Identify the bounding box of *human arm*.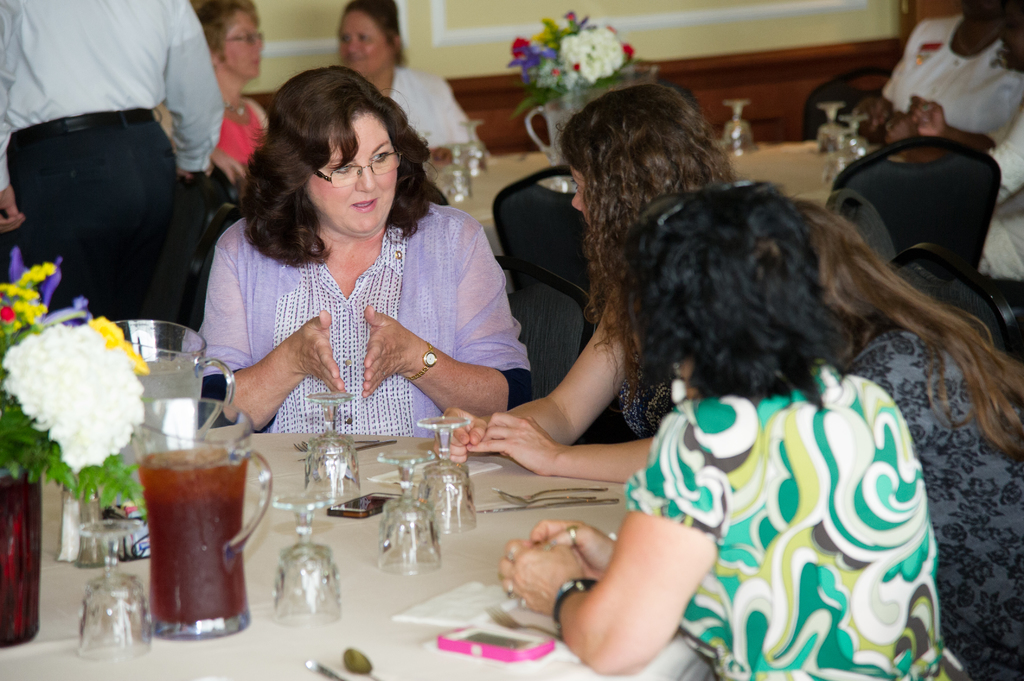
[x1=913, y1=87, x2=1004, y2=145].
